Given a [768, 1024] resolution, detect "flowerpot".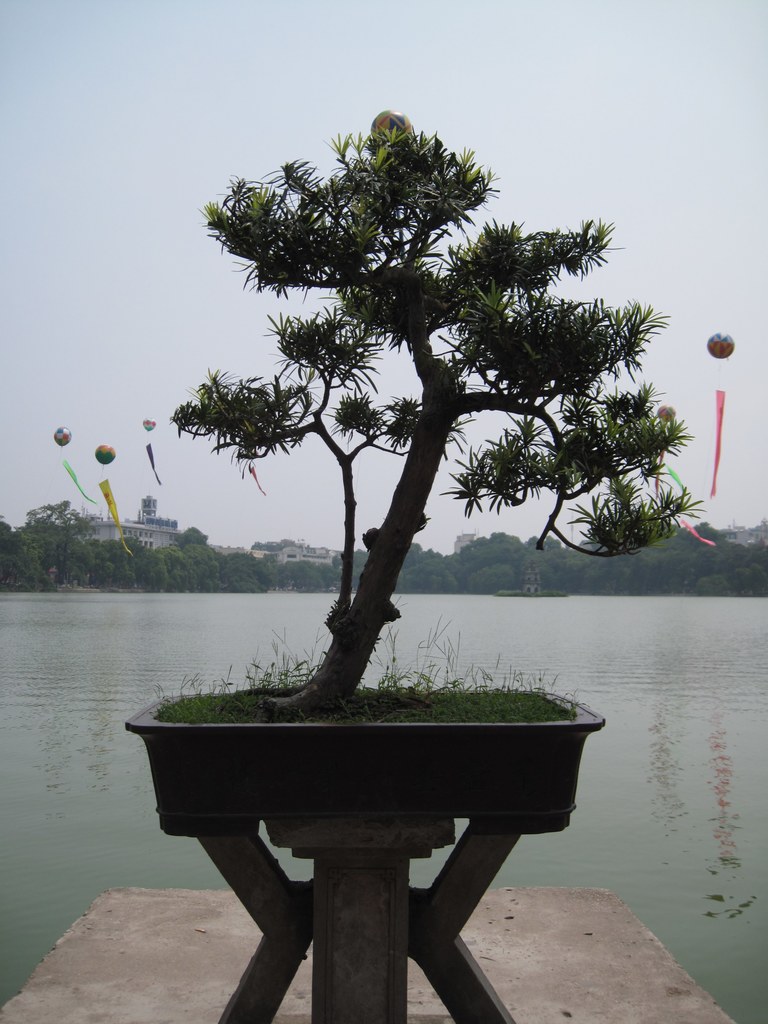
box=[117, 686, 605, 835].
